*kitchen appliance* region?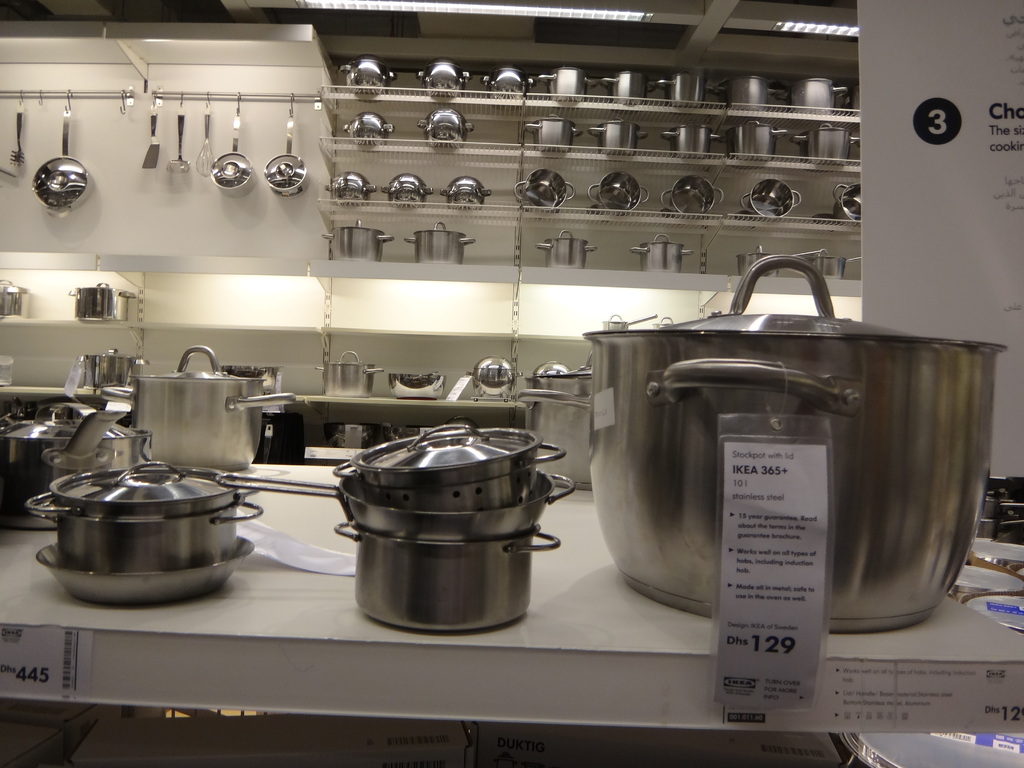
detection(522, 113, 580, 154)
